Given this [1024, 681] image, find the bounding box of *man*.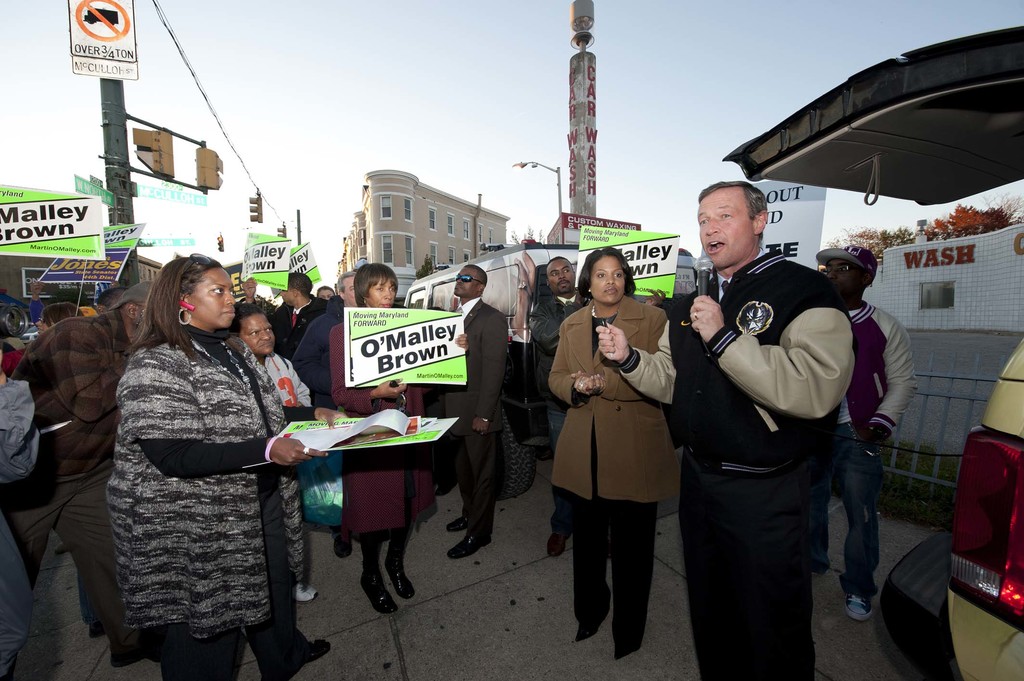
528, 255, 666, 558.
